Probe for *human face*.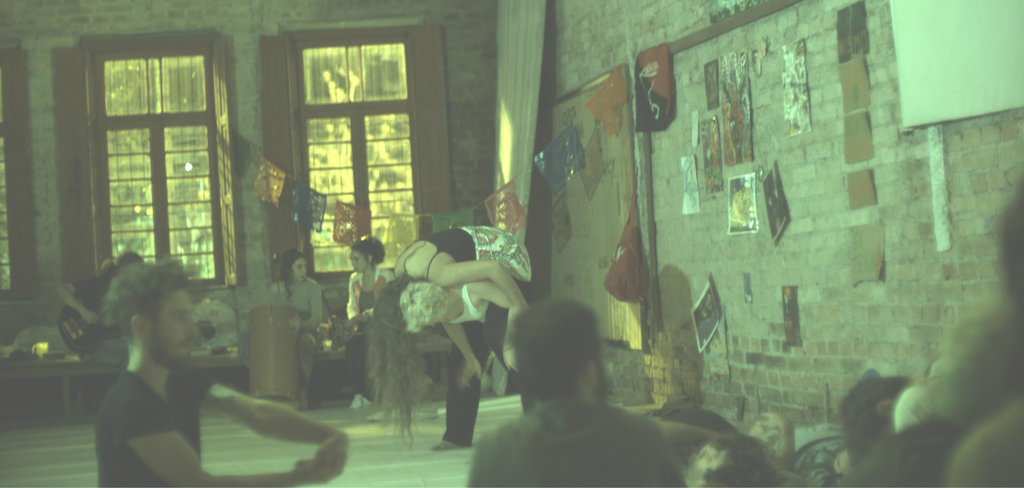
Probe result: bbox=[592, 341, 612, 400].
